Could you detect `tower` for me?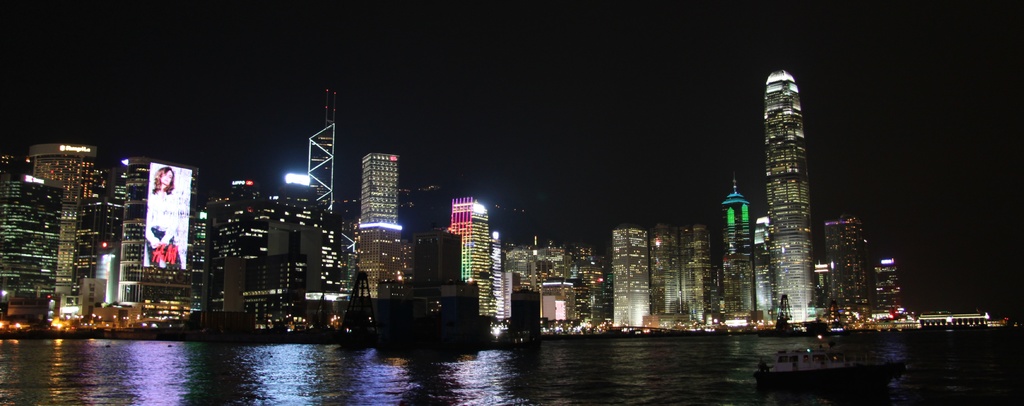
Detection result: 19,147,108,296.
